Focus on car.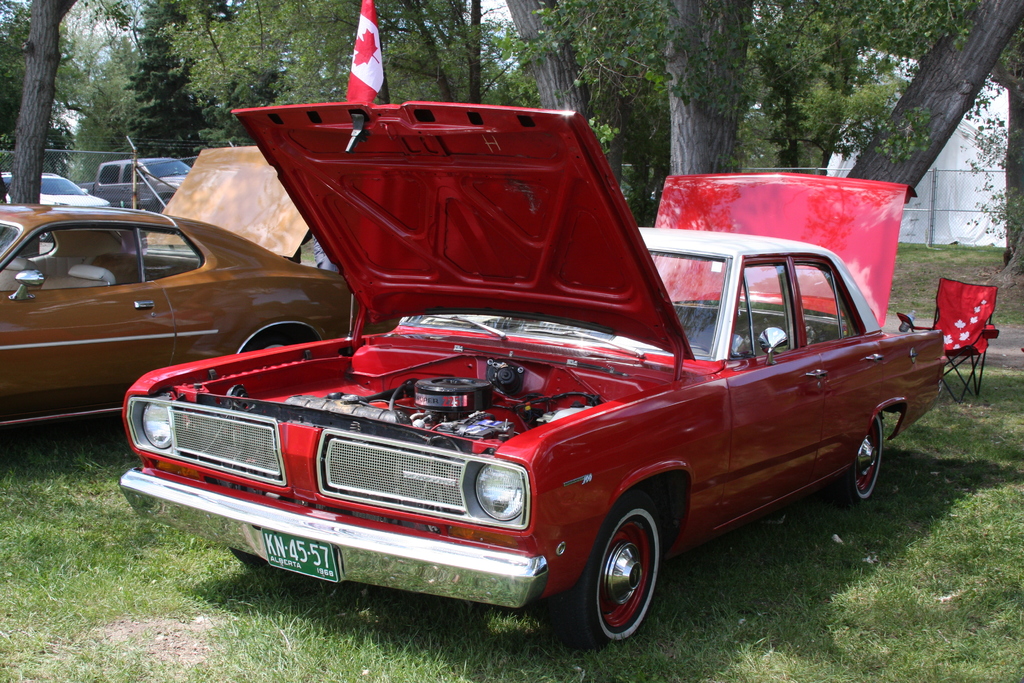
Focused at box(0, 172, 108, 209).
